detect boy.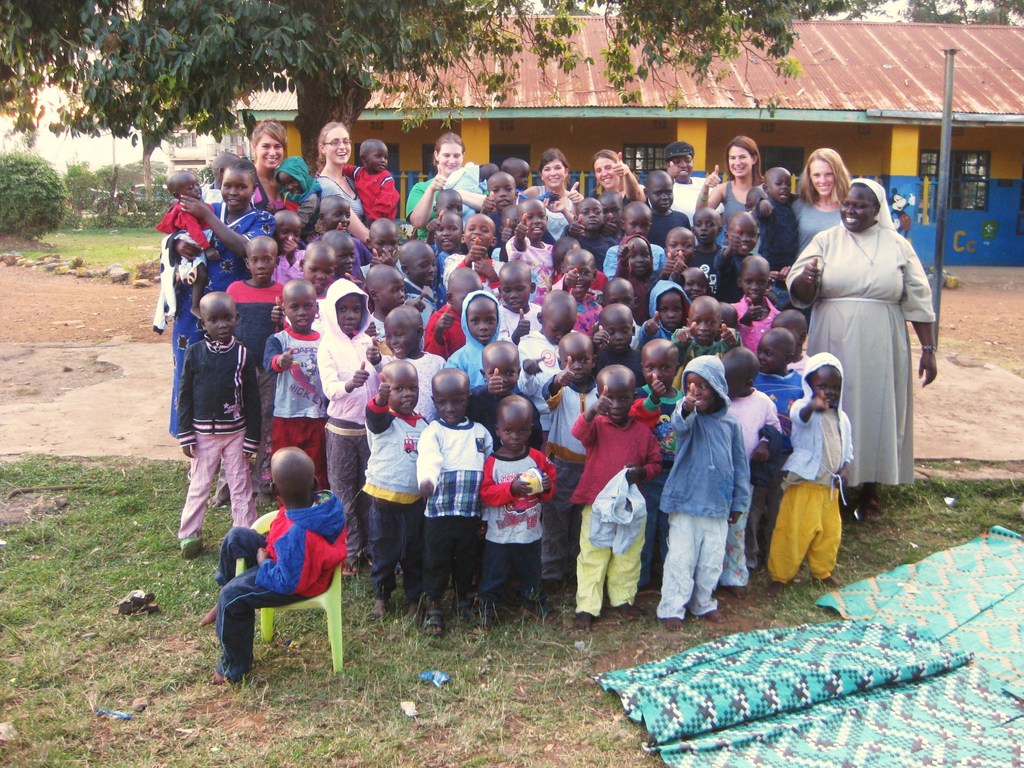
Detected at box=[265, 156, 315, 241].
